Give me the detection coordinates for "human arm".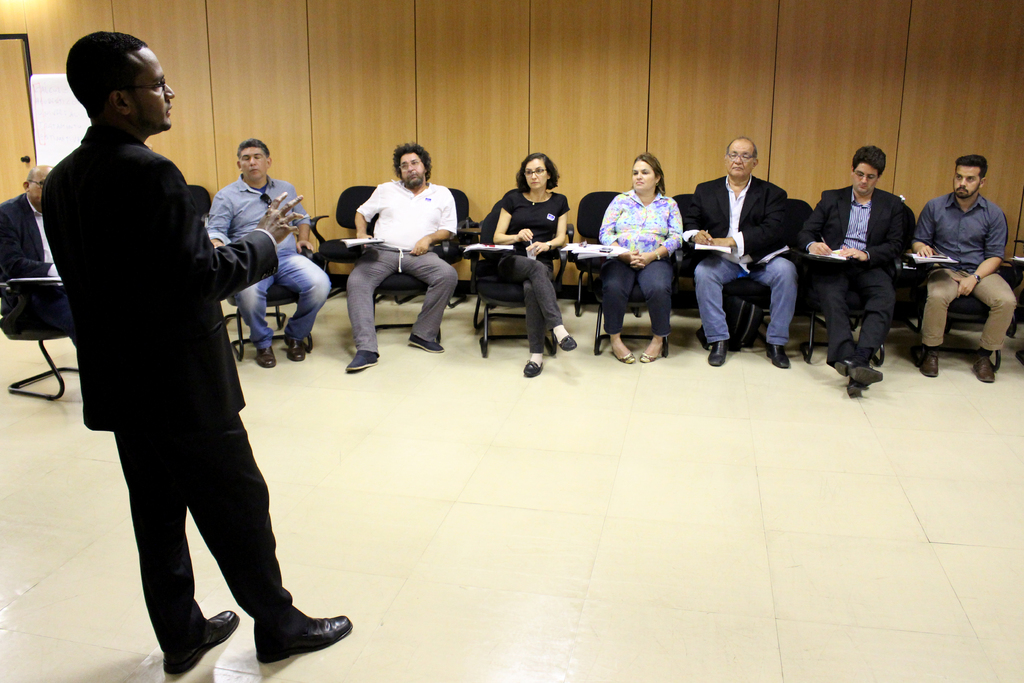
(293,192,312,254).
